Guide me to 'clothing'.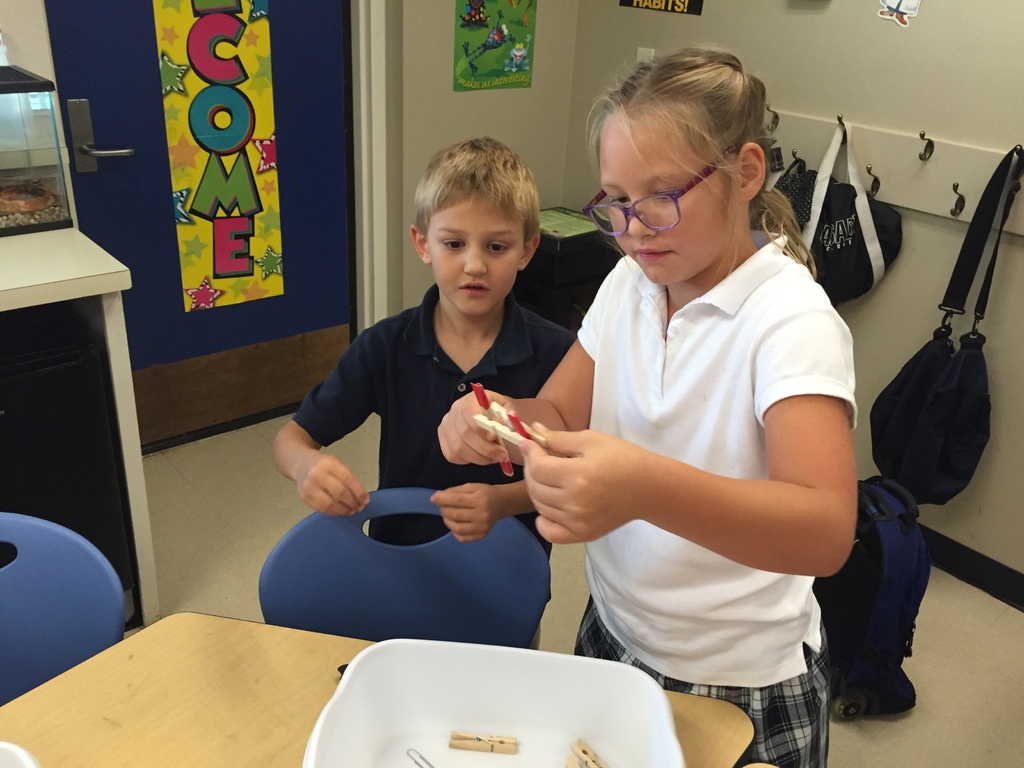
Guidance: [x1=301, y1=278, x2=577, y2=557].
